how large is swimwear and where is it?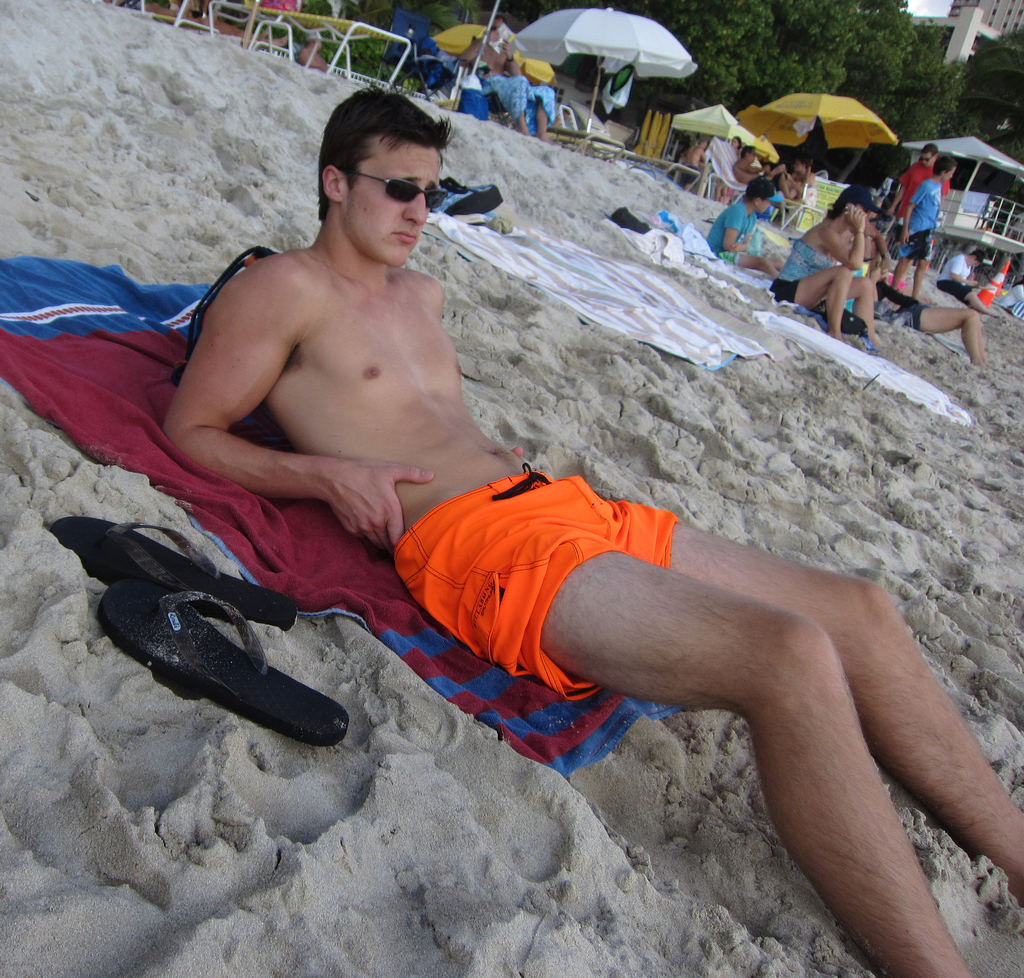
Bounding box: bbox=[392, 463, 669, 700].
